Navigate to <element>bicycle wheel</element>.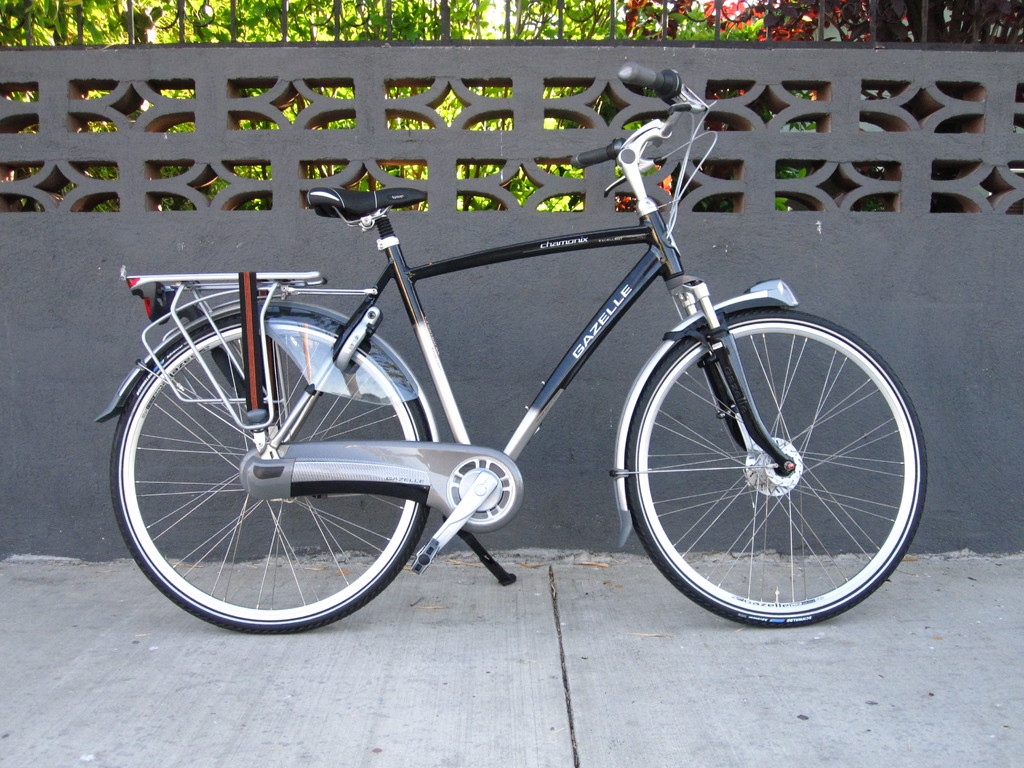
Navigation target: detection(111, 294, 466, 639).
